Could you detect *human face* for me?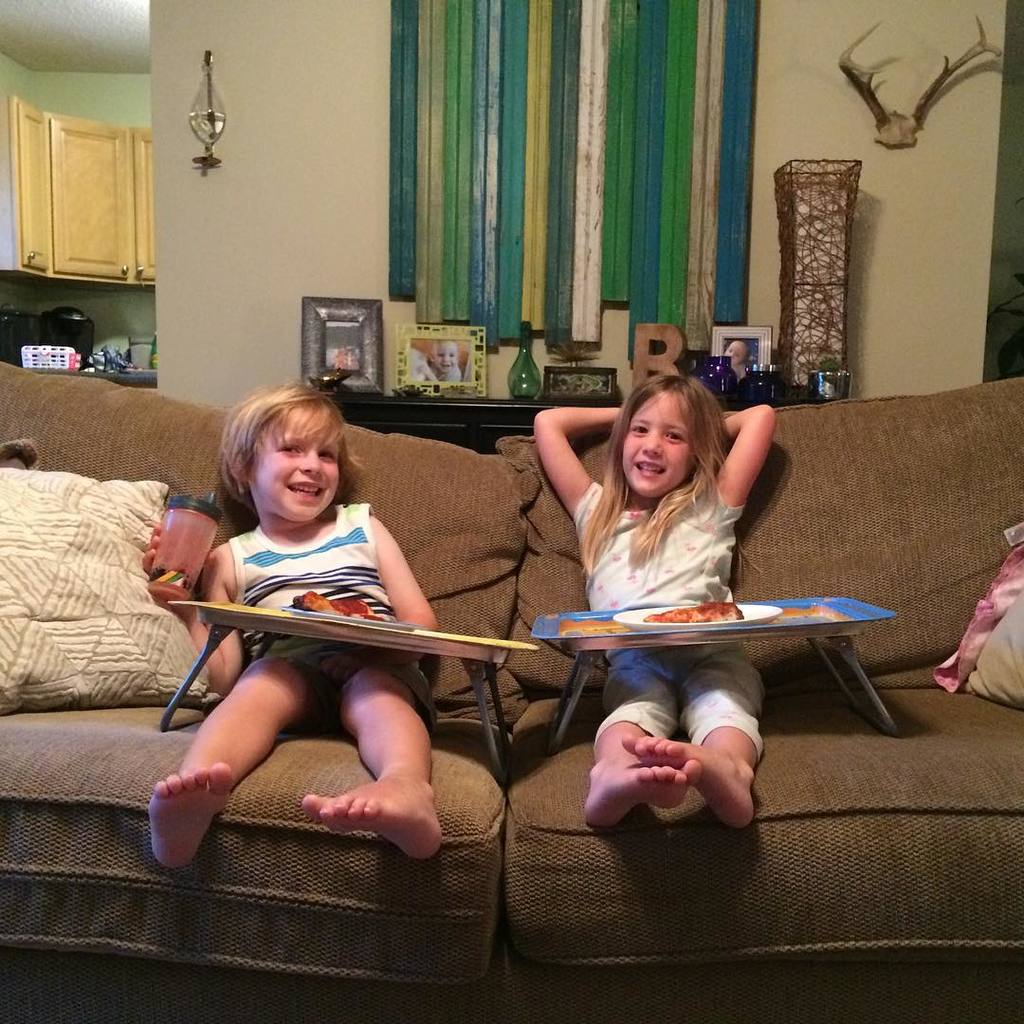
Detection result: select_region(248, 411, 338, 522).
